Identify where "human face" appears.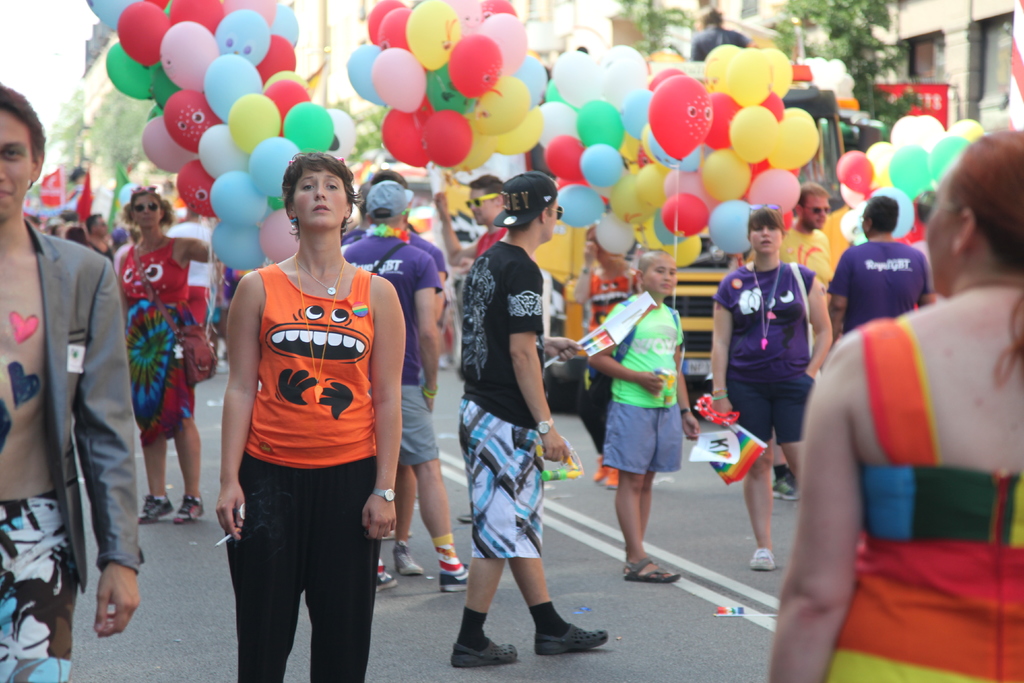
Appears at [751,220,783,254].
